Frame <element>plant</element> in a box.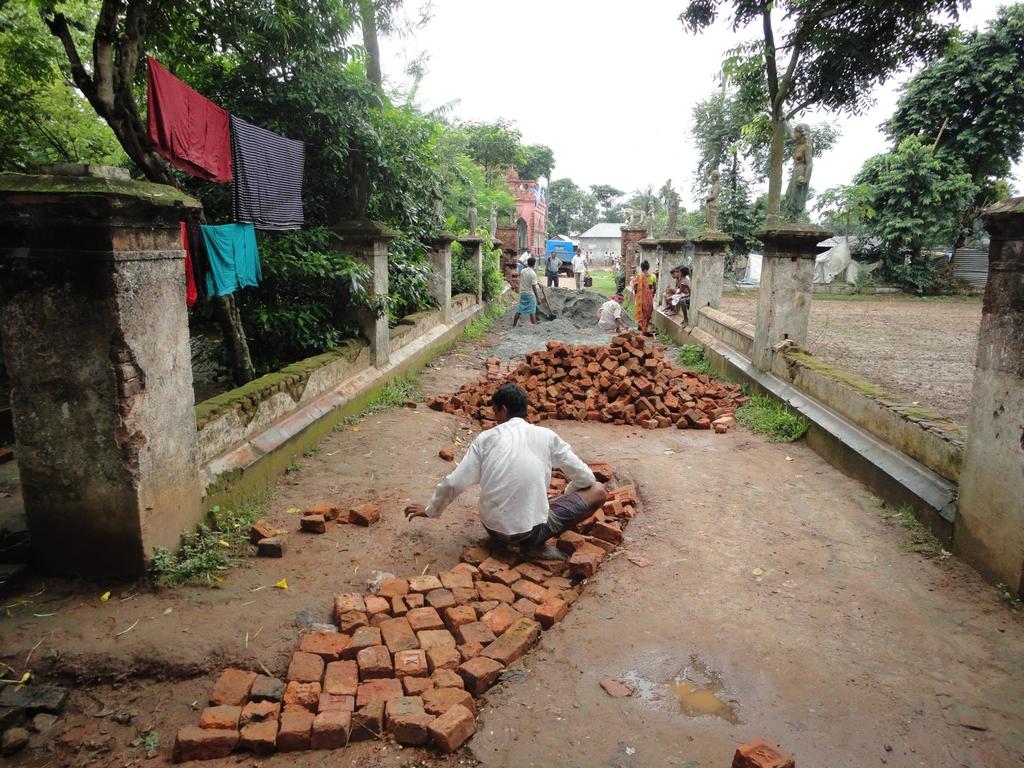
l=303, t=431, r=326, b=460.
